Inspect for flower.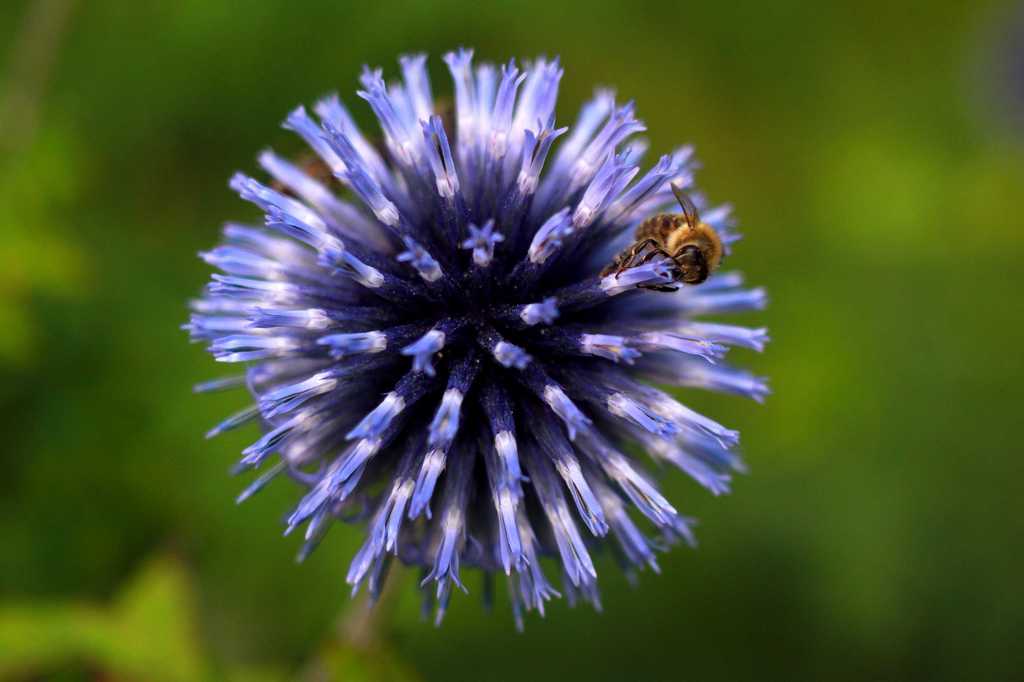
Inspection: (x1=153, y1=54, x2=786, y2=637).
